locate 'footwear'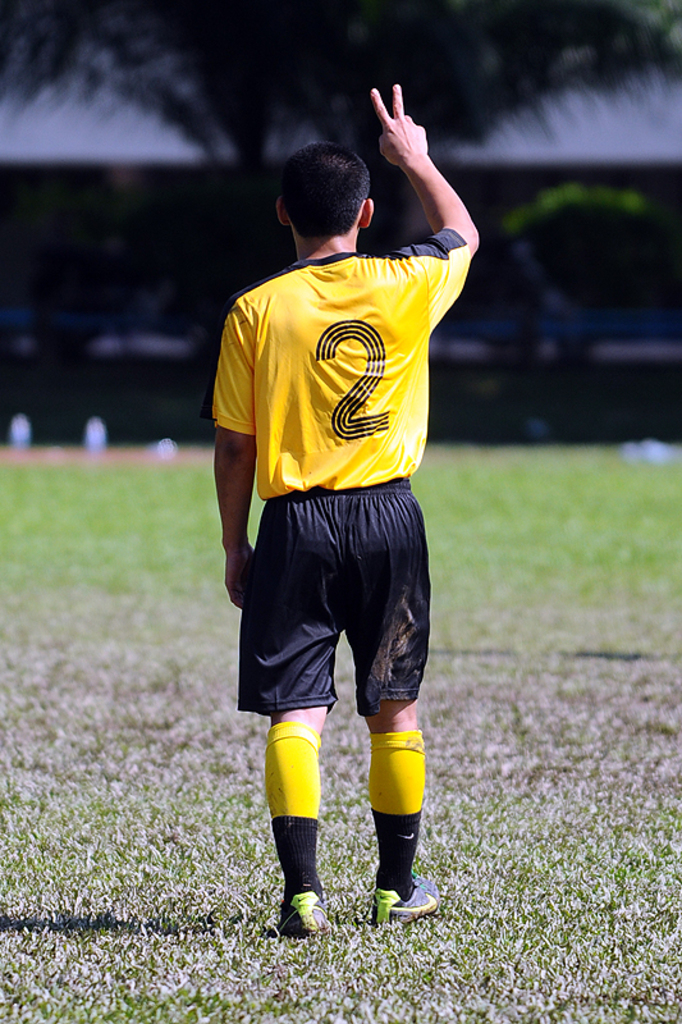
l=370, t=869, r=434, b=925
